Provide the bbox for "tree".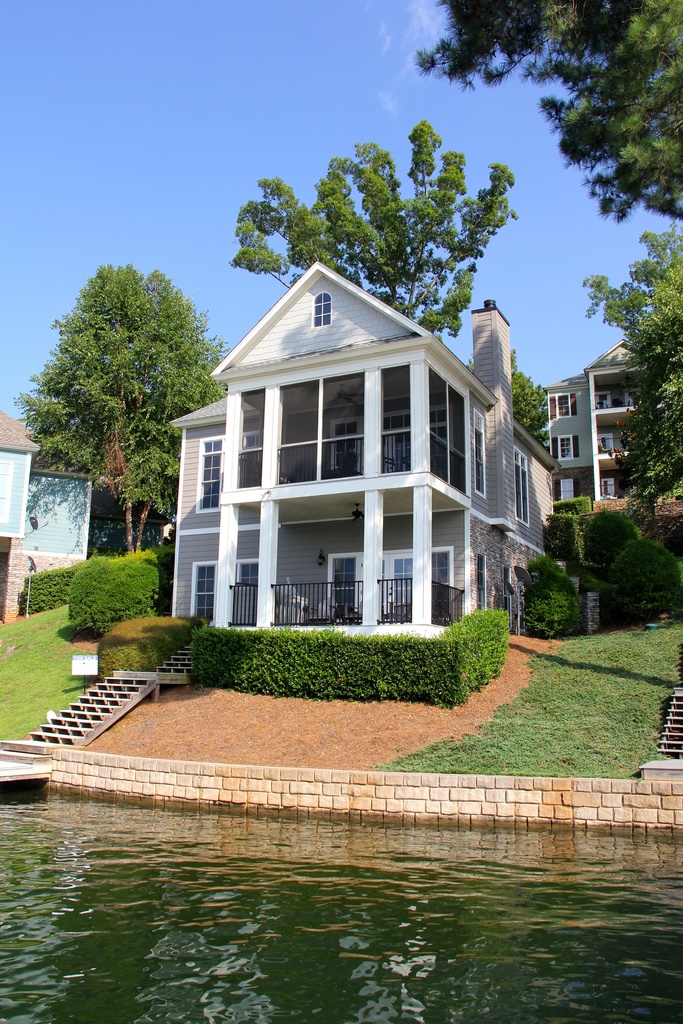
BBox(416, 0, 682, 230).
